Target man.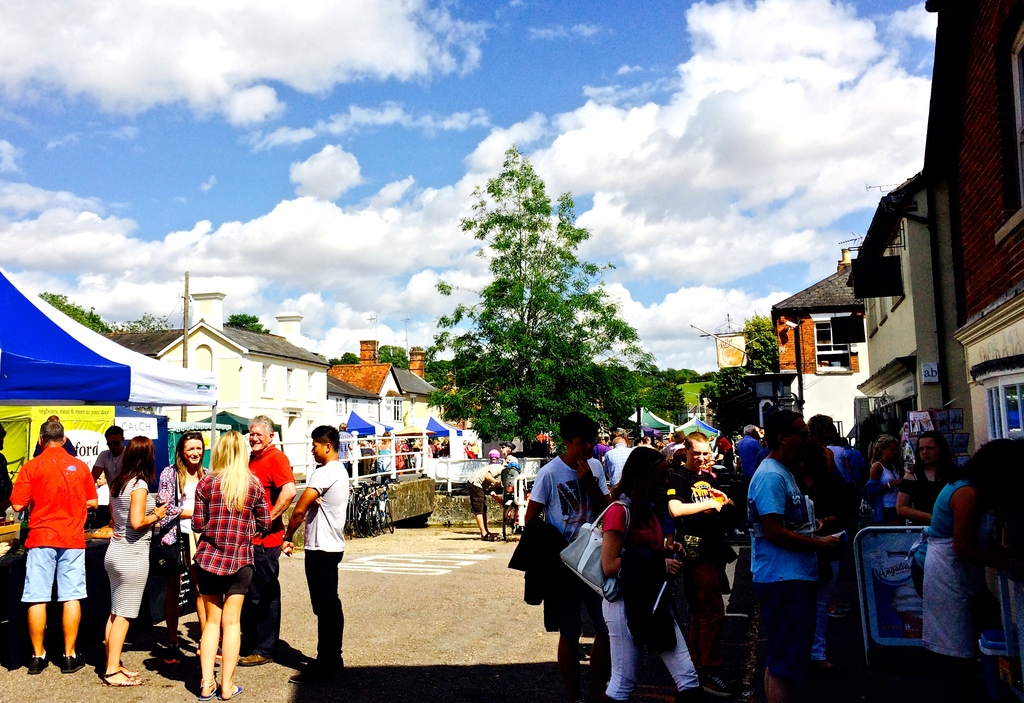
Target region: region(9, 419, 95, 677).
